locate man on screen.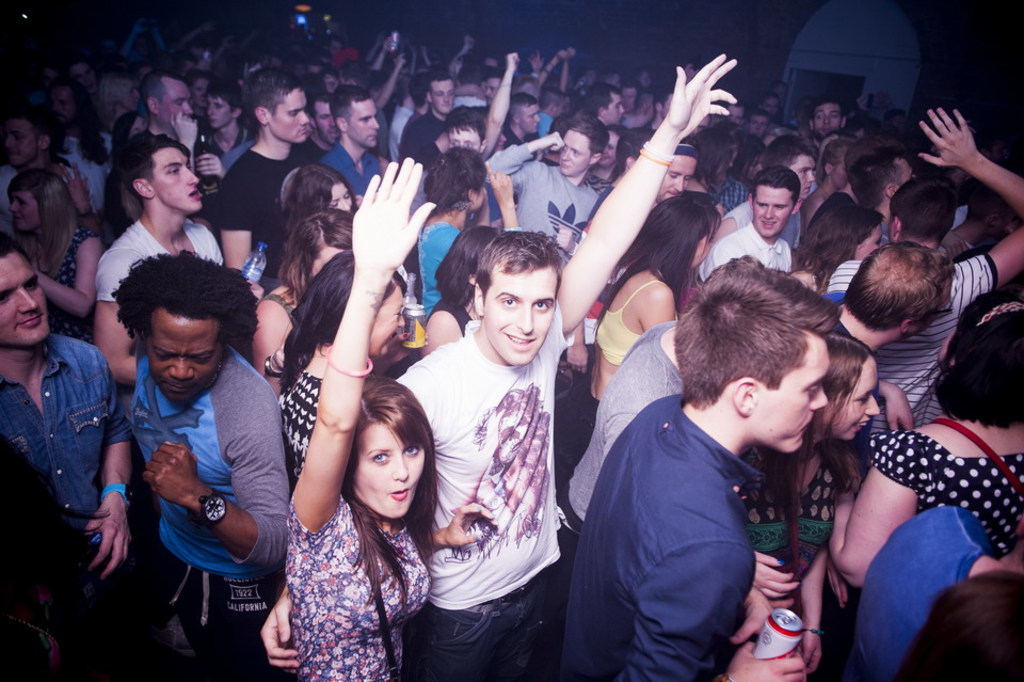
On screen at region(695, 164, 798, 290).
